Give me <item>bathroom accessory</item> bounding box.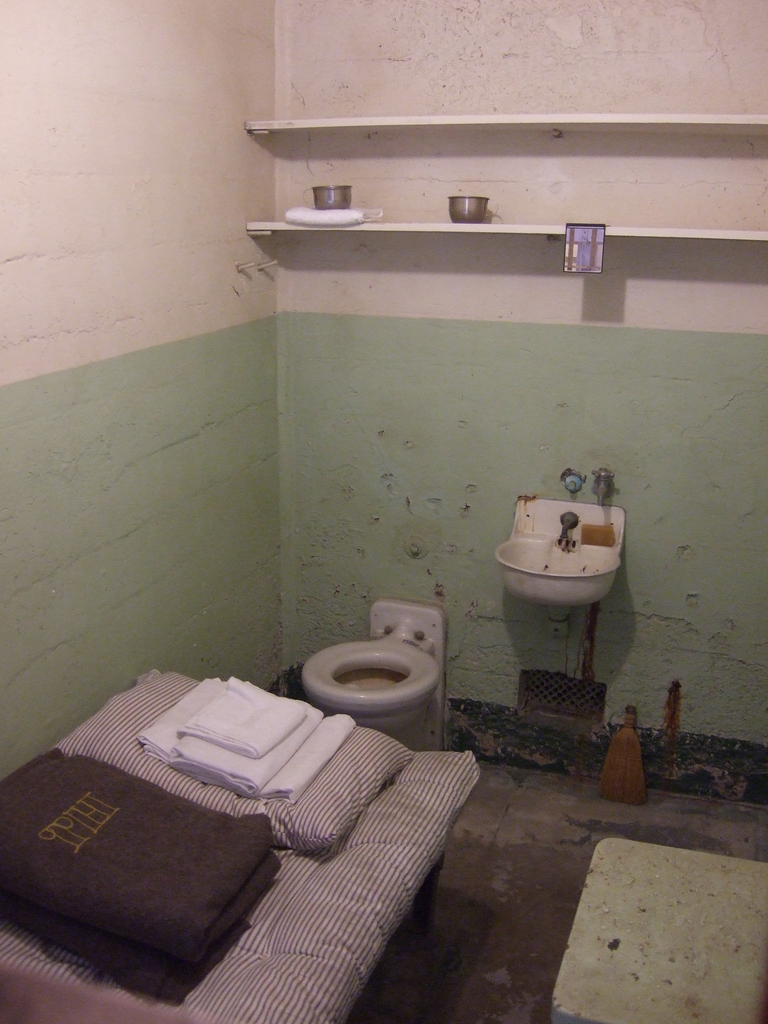
BBox(296, 591, 451, 750).
